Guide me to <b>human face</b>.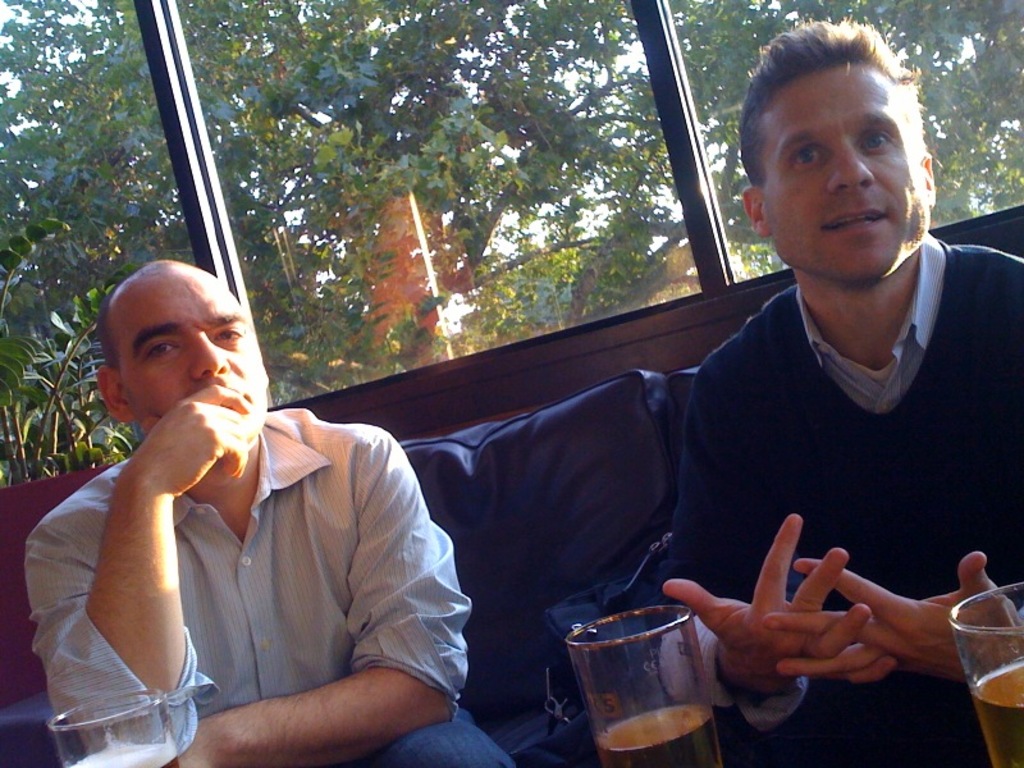
Guidance: <box>762,68,936,284</box>.
